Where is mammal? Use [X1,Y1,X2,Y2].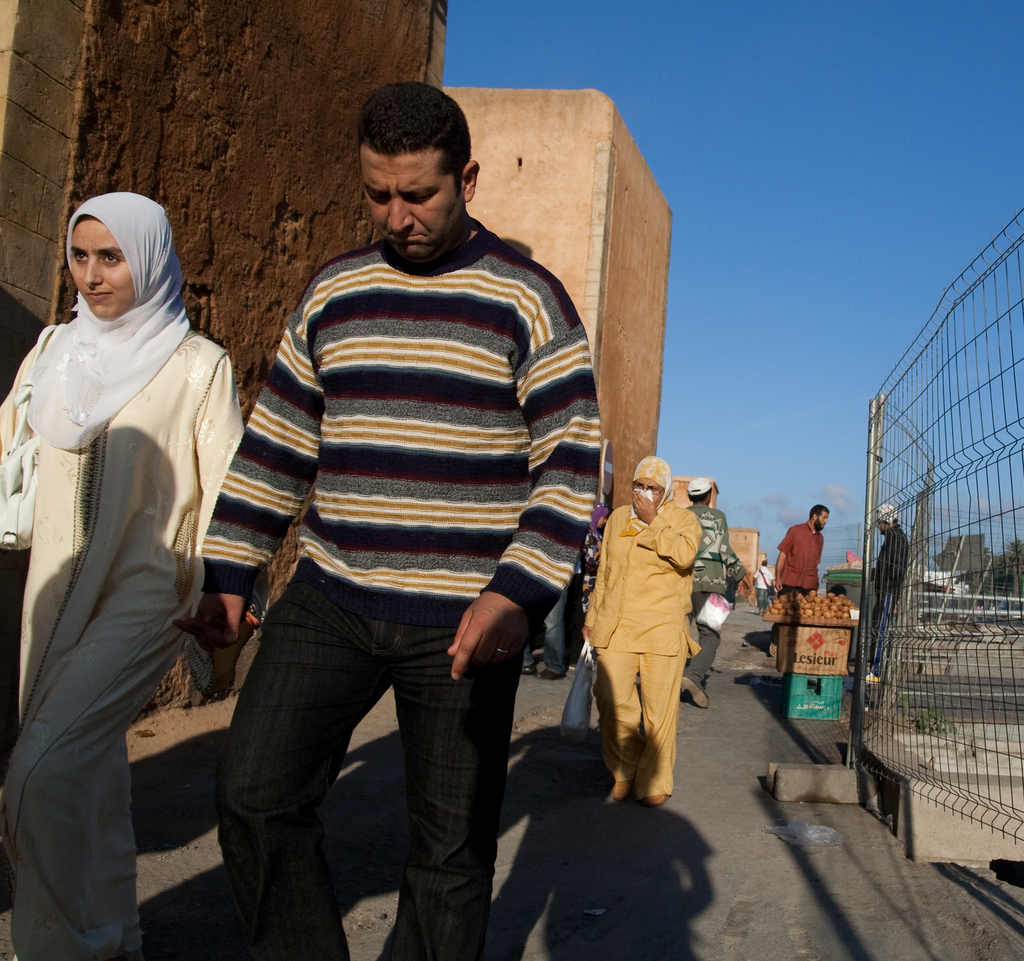
[193,81,609,960].
